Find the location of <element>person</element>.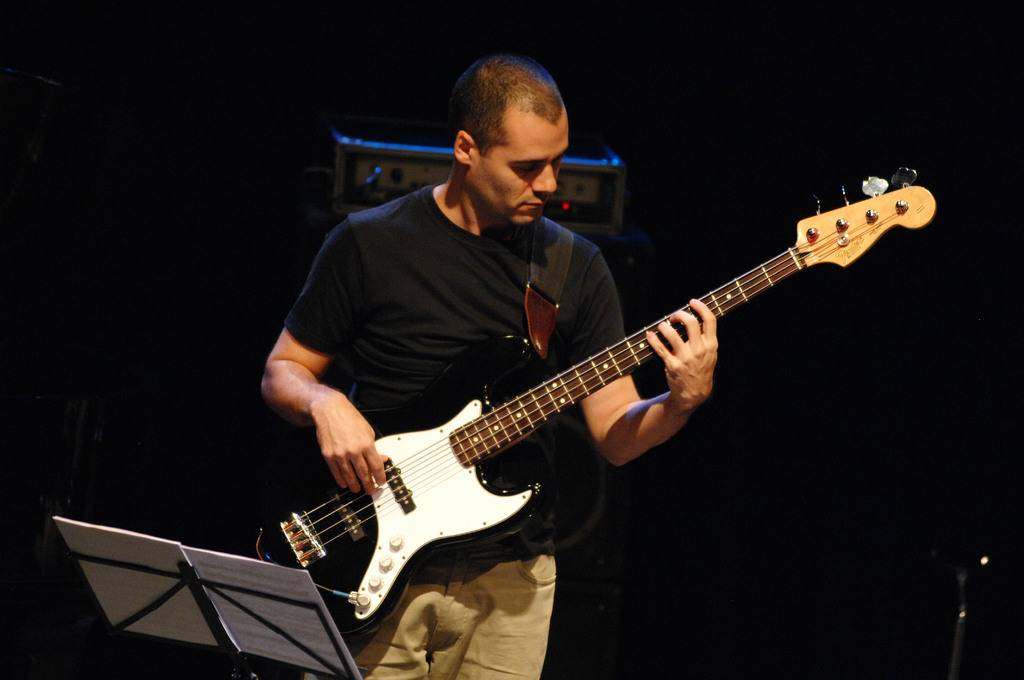
Location: <bbox>277, 76, 892, 672</bbox>.
